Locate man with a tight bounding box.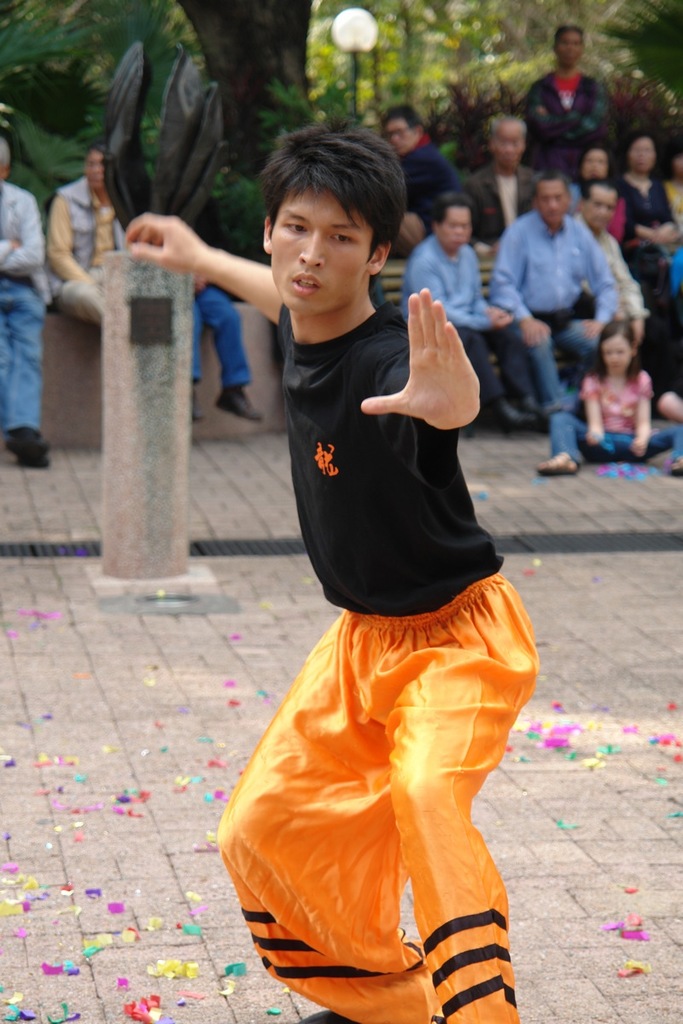
[x1=575, y1=176, x2=650, y2=375].
